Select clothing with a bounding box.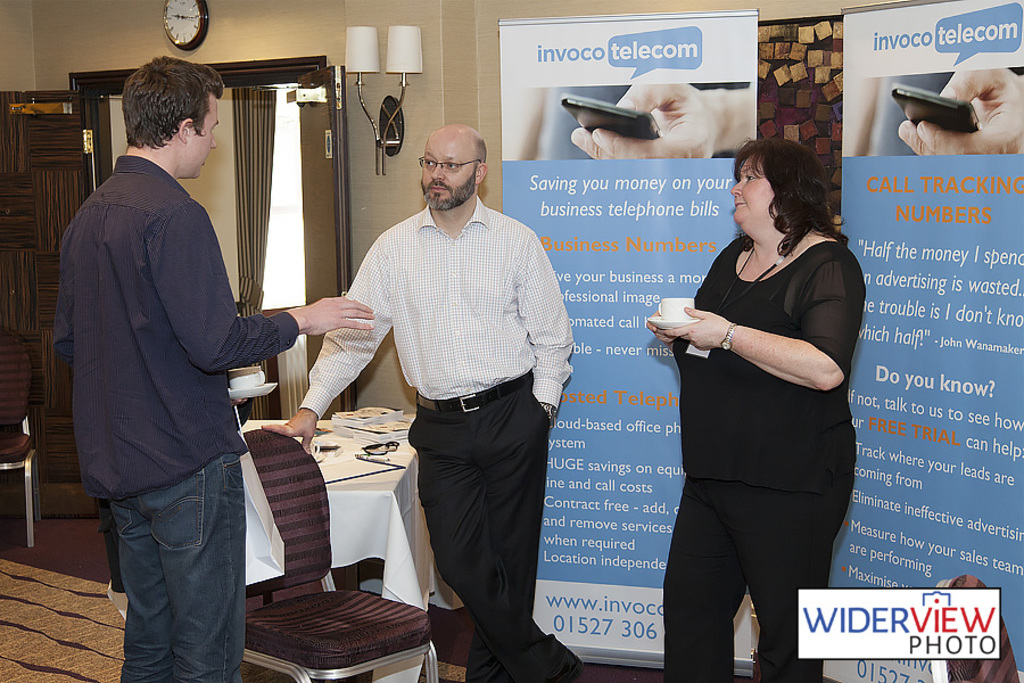
354:130:572:673.
